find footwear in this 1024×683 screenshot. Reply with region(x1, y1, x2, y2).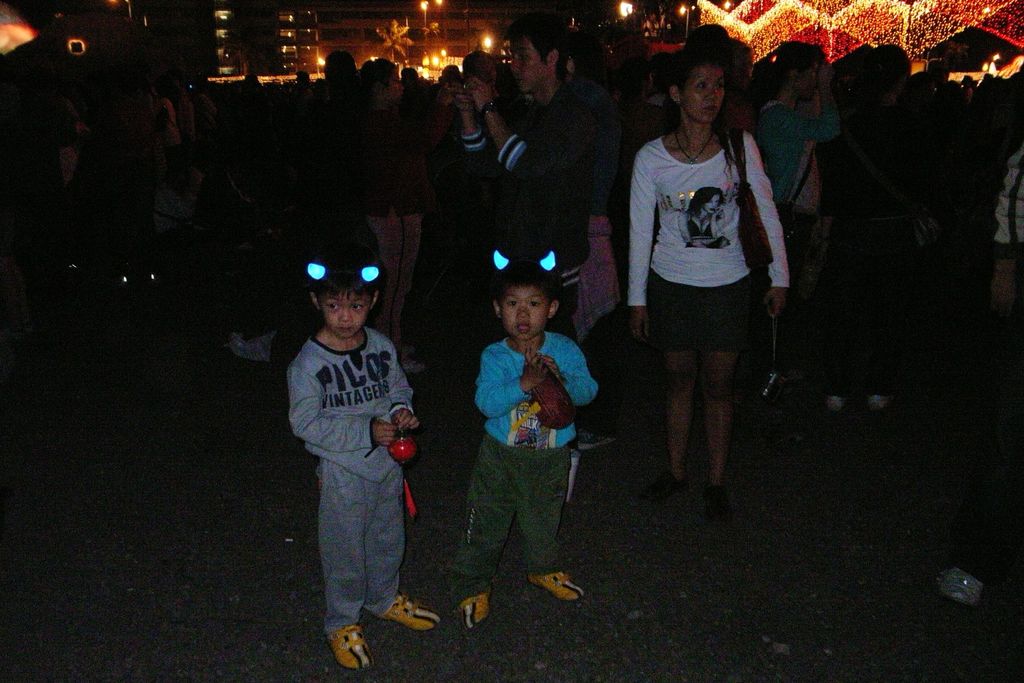
region(329, 624, 374, 671).
